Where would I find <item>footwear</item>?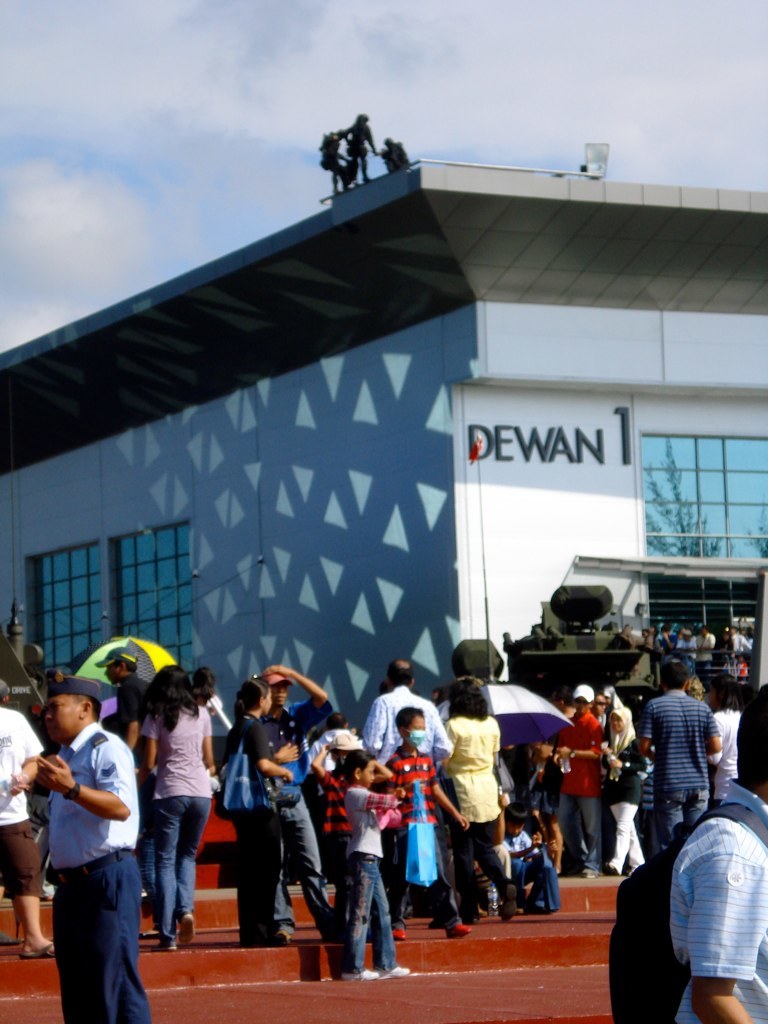
At [446, 921, 474, 939].
